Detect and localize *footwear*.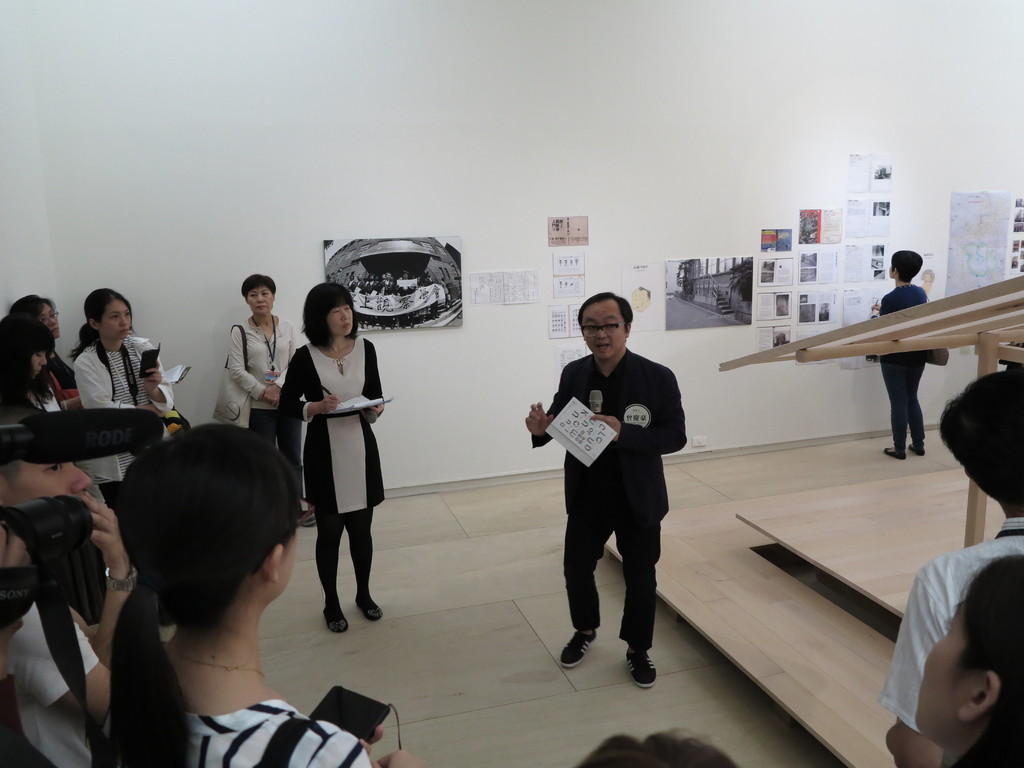
Localized at bbox(355, 591, 384, 621).
